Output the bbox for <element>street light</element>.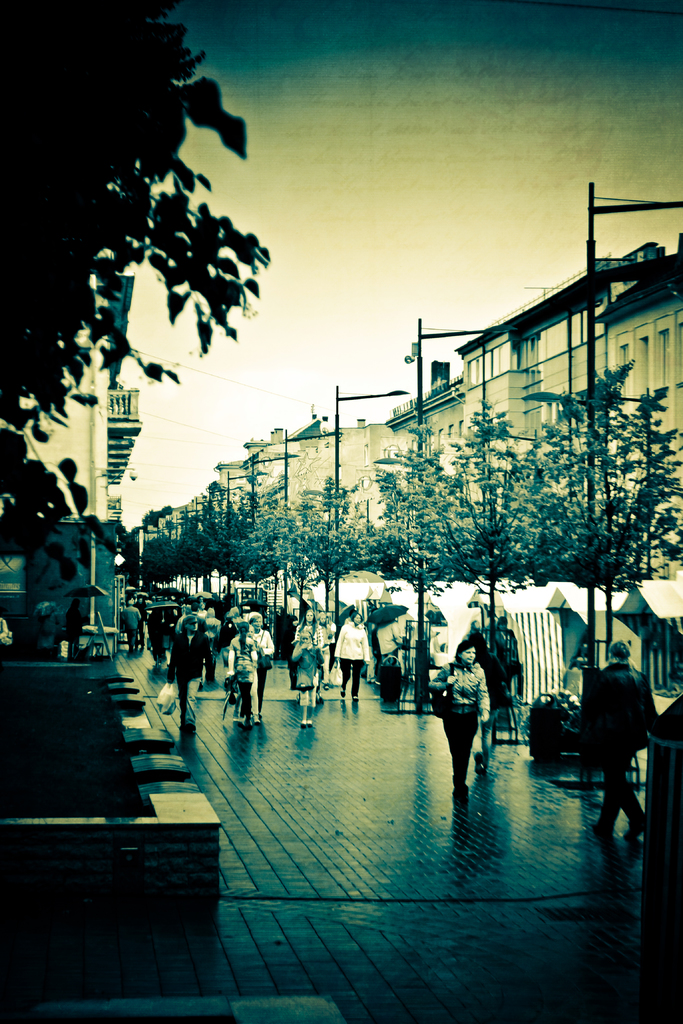
bbox=(250, 448, 295, 524).
